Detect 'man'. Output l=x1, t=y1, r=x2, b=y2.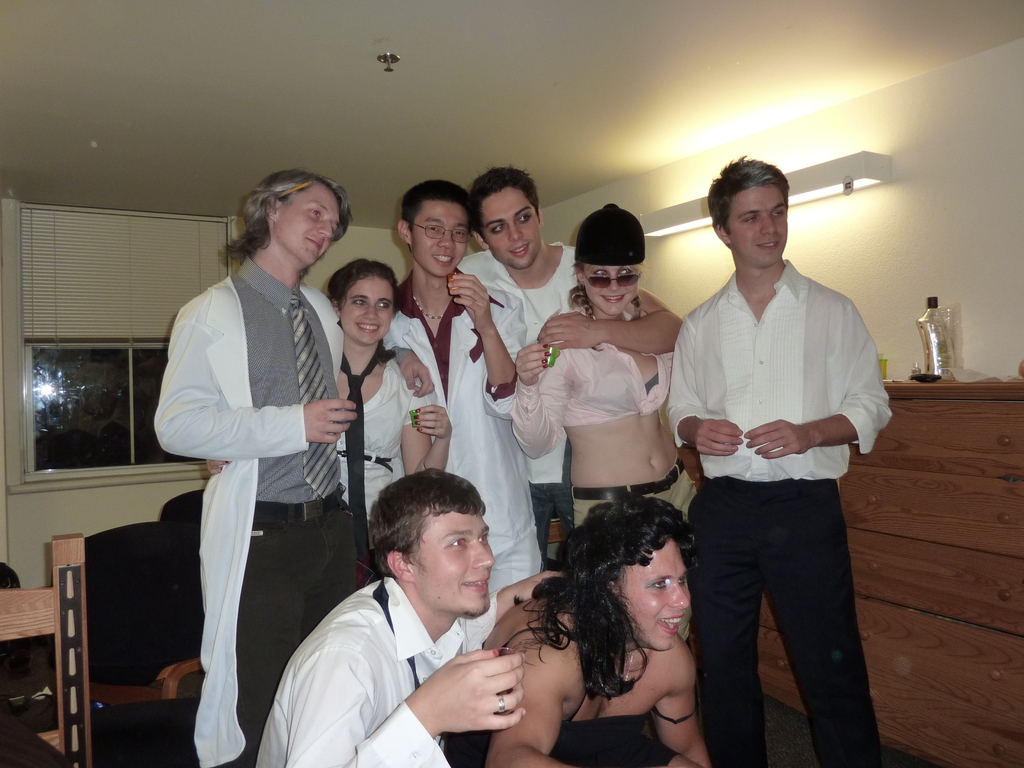
l=384, t=187, r=557, b=598.
